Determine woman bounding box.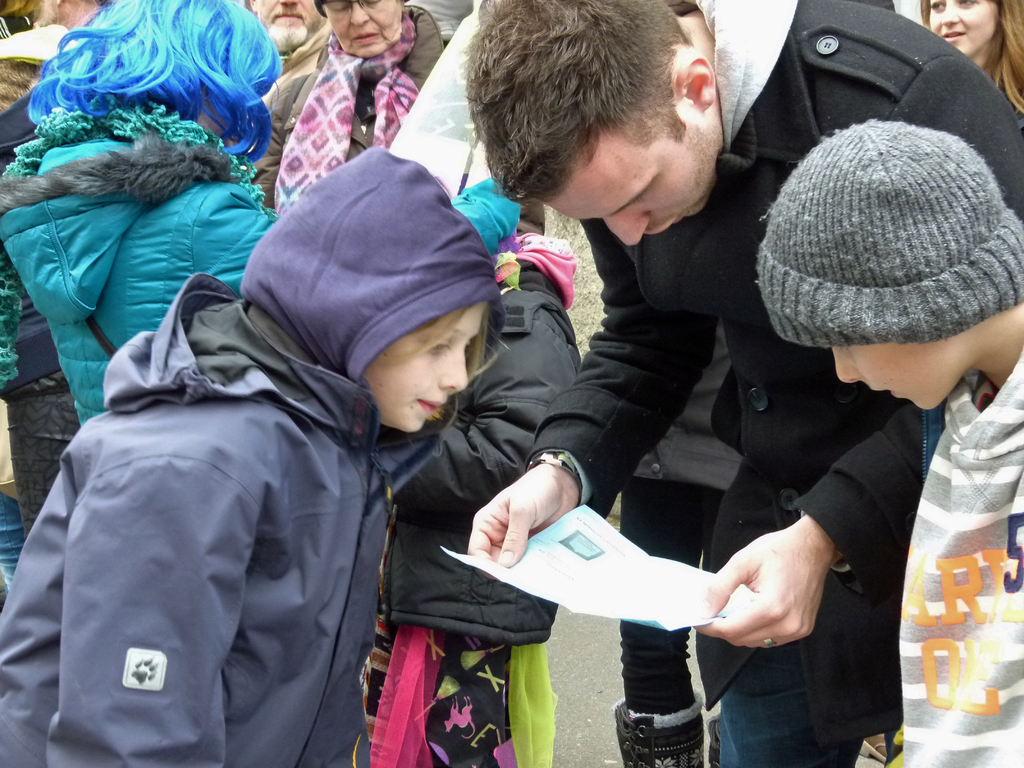
Determined: BBox(915, 0, 1023, 141).
